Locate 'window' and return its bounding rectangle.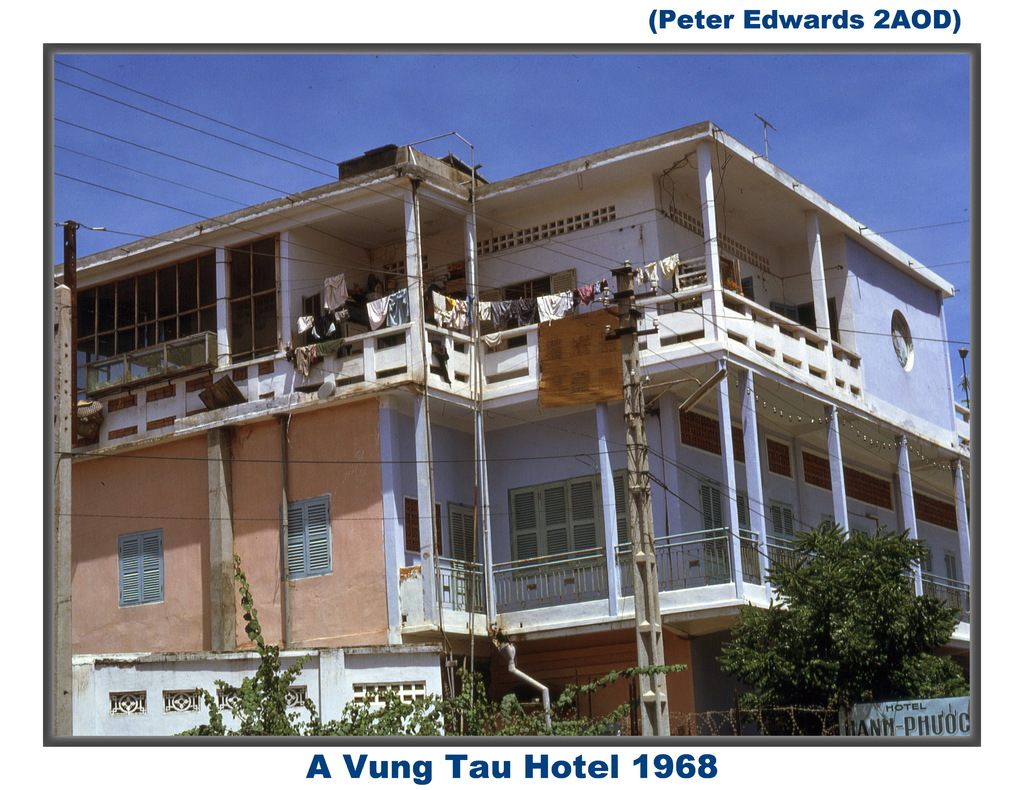
rect(278, 496, 335, 578).
